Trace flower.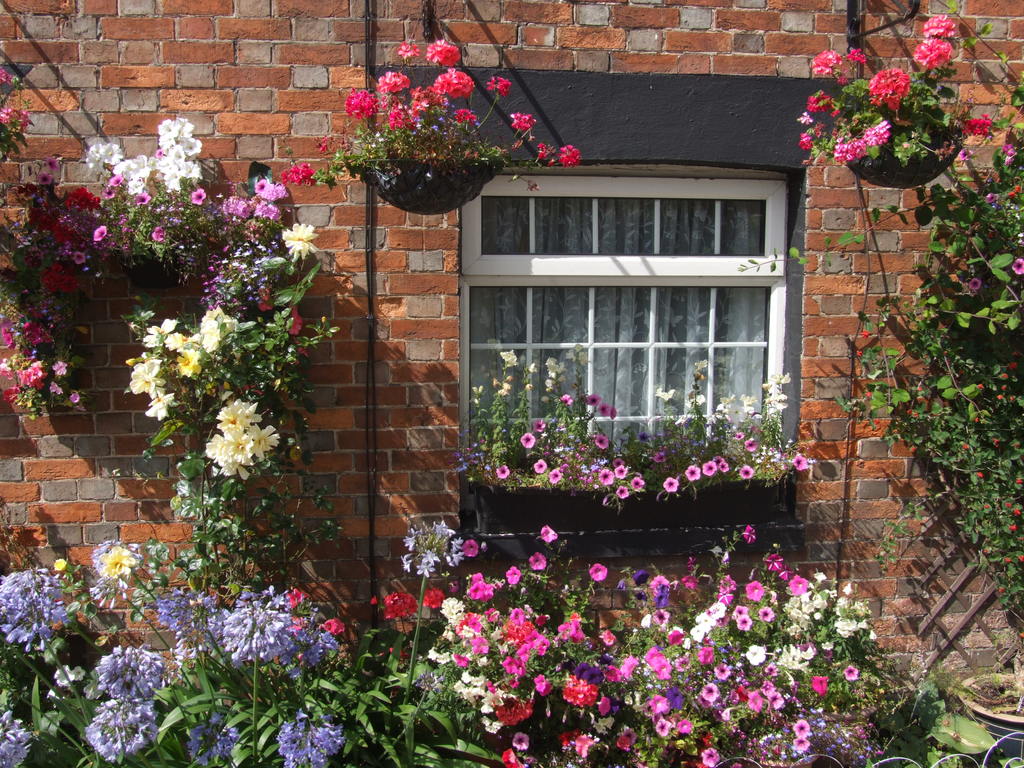
Traced to x1=964, y1=275, x2=980, y2=292.
